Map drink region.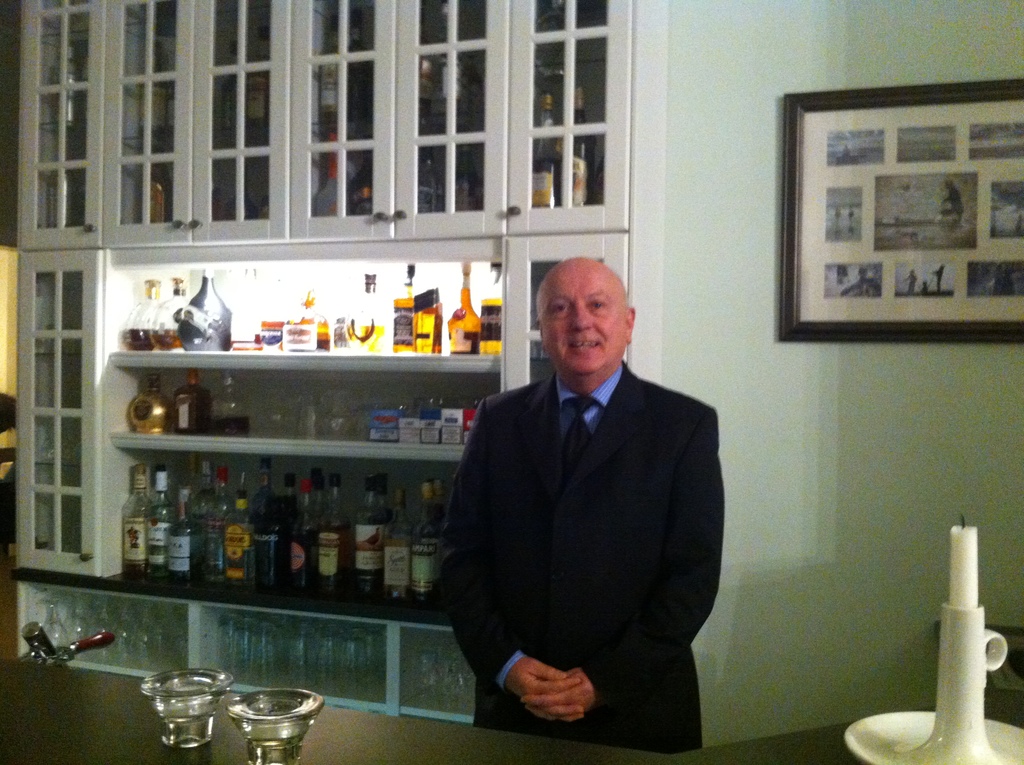
Mapped to (x1=410, y1=285, x2=443, y2=352).
